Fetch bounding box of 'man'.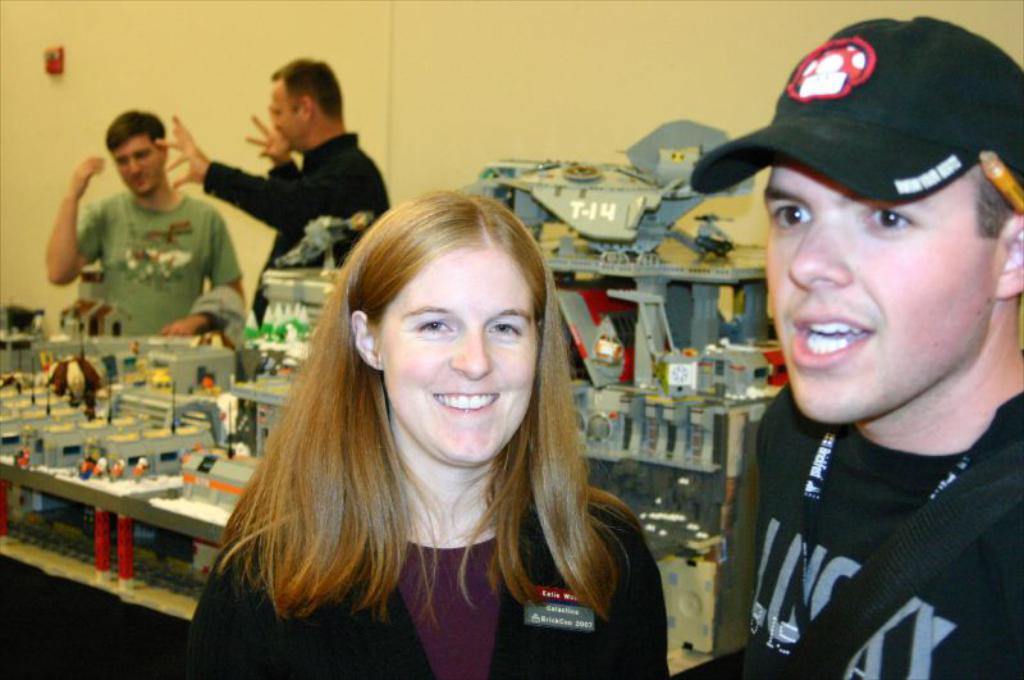
Bbox: bbox(152, 51, 390, 324).
